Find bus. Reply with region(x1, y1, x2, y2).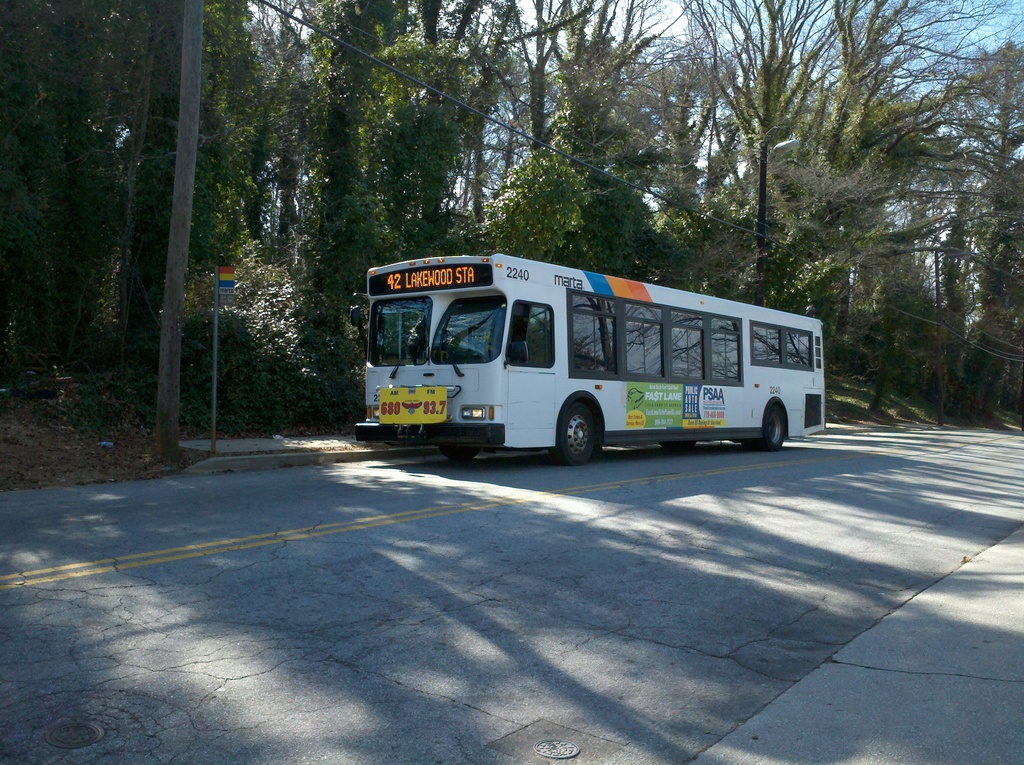
region(353, 248, 822, 460).
